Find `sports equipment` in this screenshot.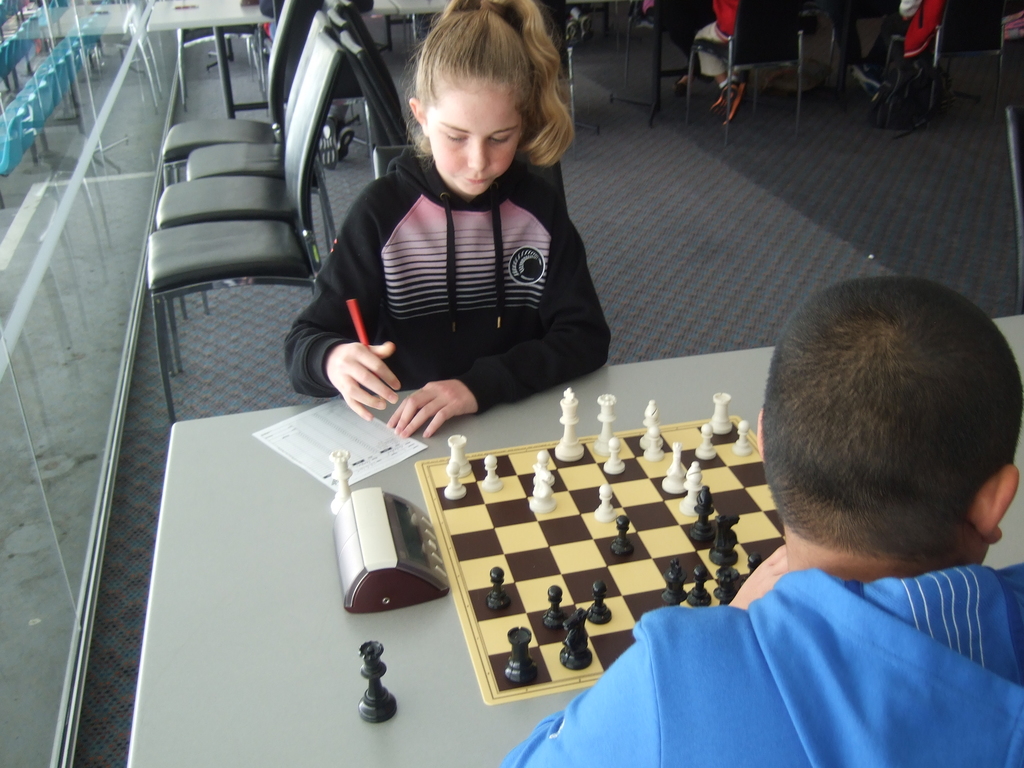
The bounding box for `sports equipment` is region(358, 642, 399, 723).
